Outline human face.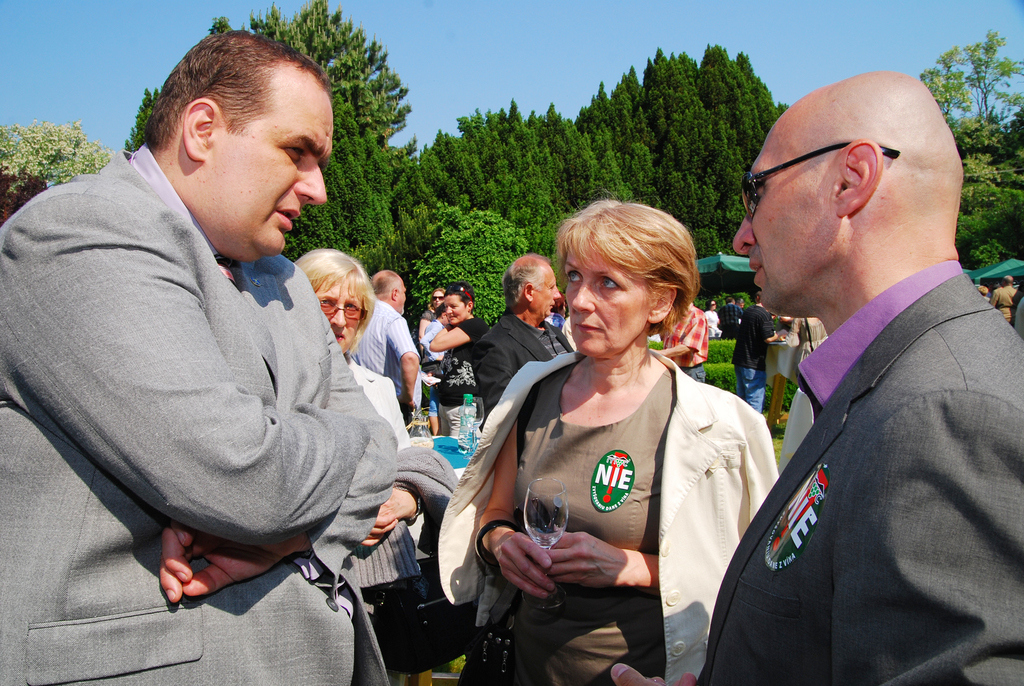
Outline: BBox(534, 270, 563, 317).
